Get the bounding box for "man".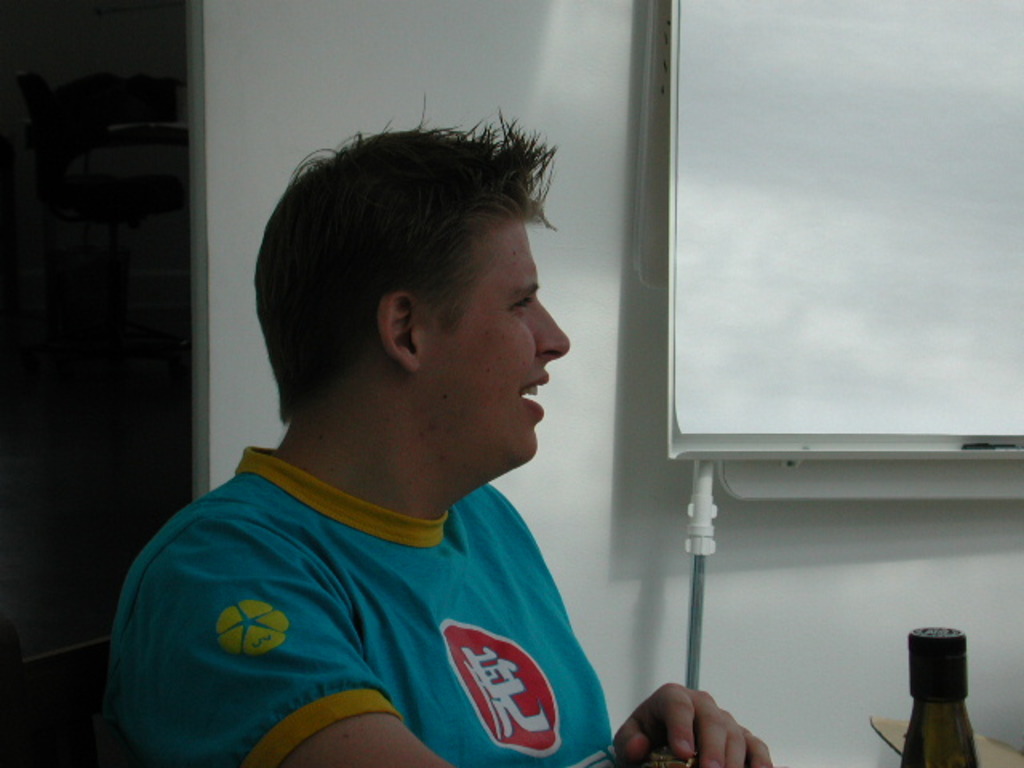
(left=98, top=94, right=776, bottom=766).
